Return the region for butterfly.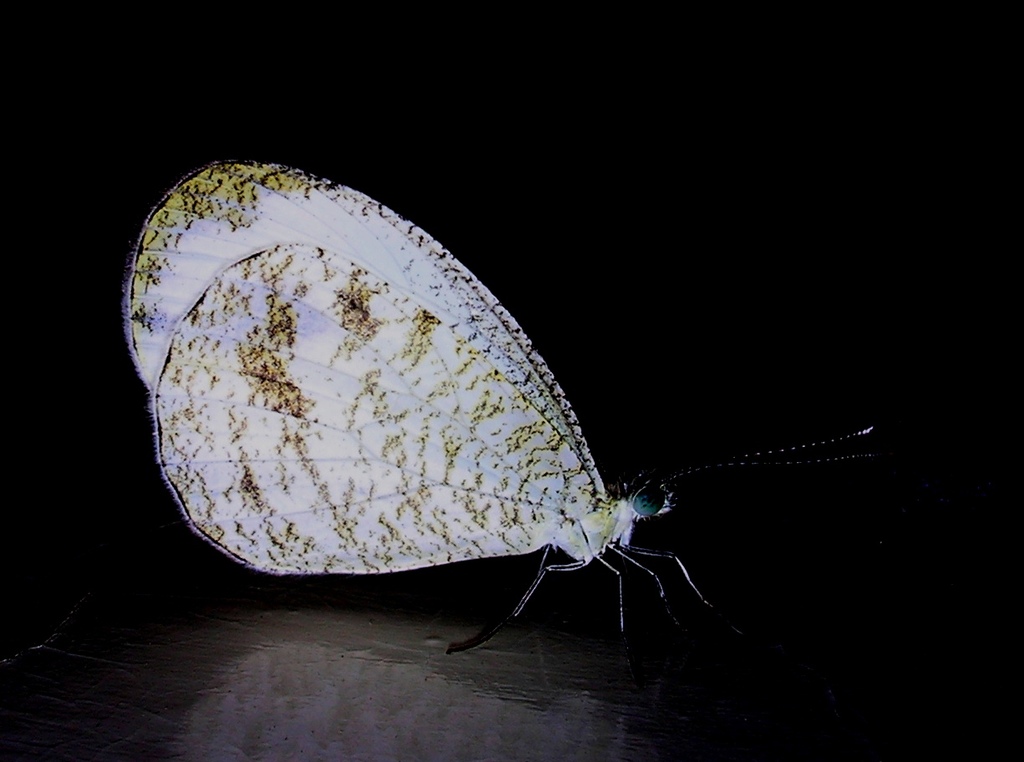
box=[122, 157, 880, 655].
